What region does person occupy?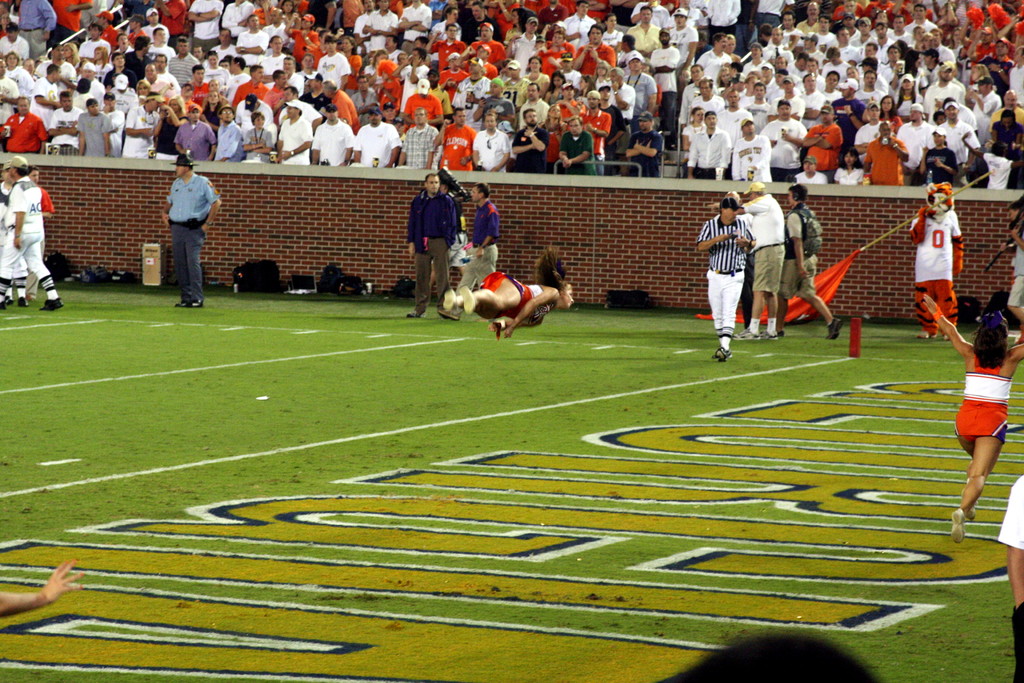
714 183 786 340.
